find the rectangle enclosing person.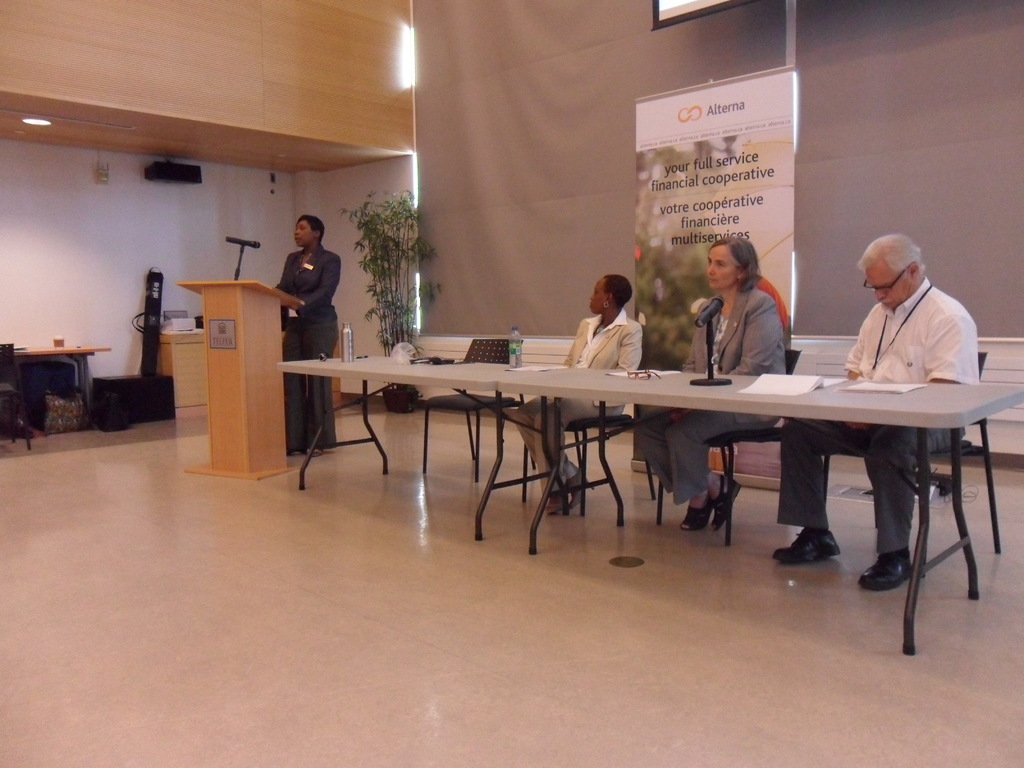
[639,236,793,528].
